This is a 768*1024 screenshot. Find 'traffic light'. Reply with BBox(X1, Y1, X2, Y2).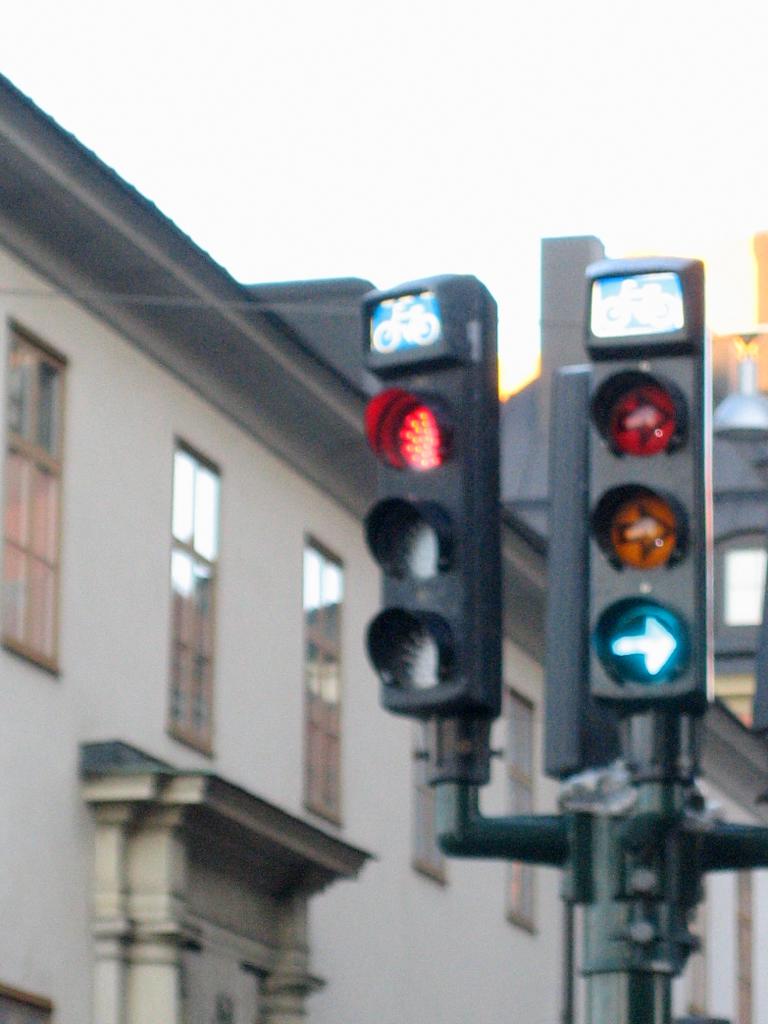
BBox(364, 271, 500, 729).
